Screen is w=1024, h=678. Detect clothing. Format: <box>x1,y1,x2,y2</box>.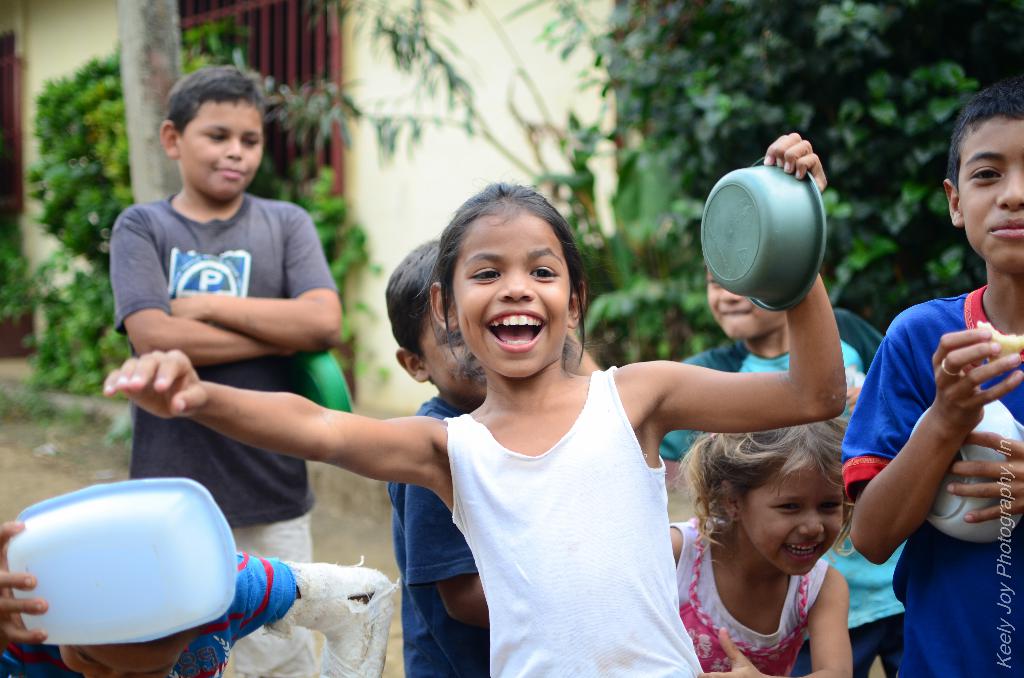
<box>376,313,698,667</box>.
